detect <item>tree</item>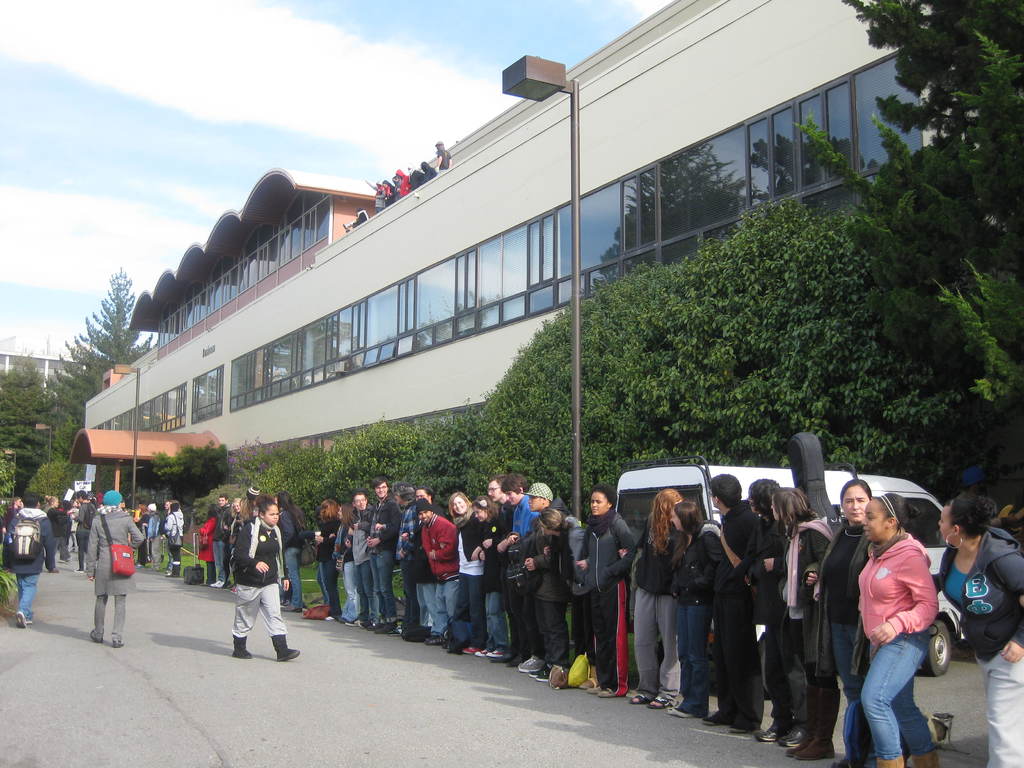
x1=125 y1=440 x2=234 y2=504
